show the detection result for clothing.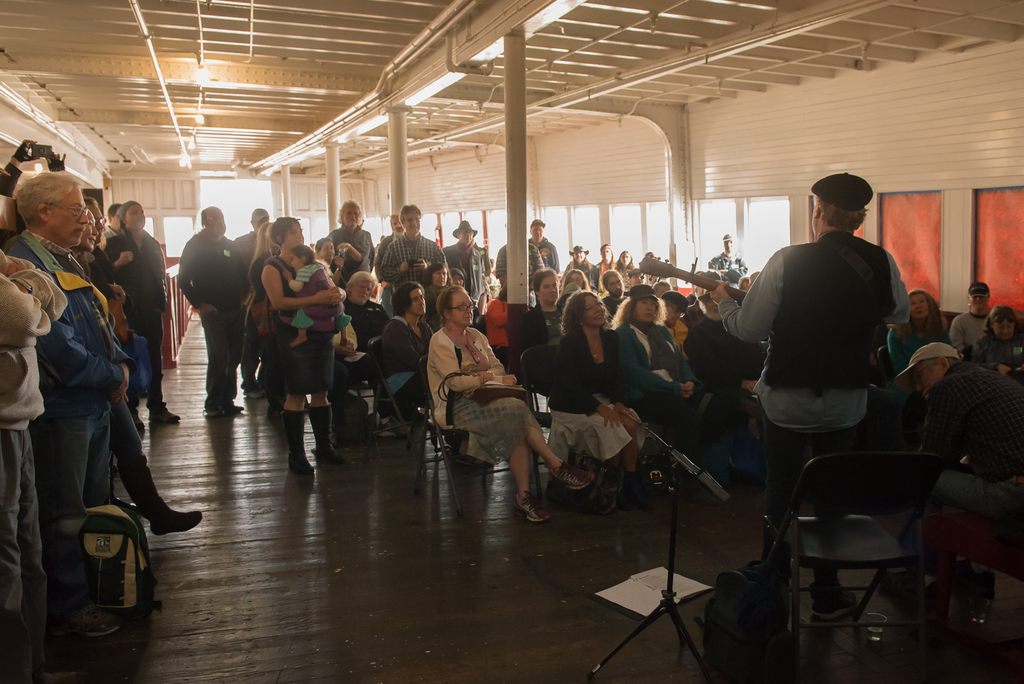
<region>331, 224, 373, 272</region>.
